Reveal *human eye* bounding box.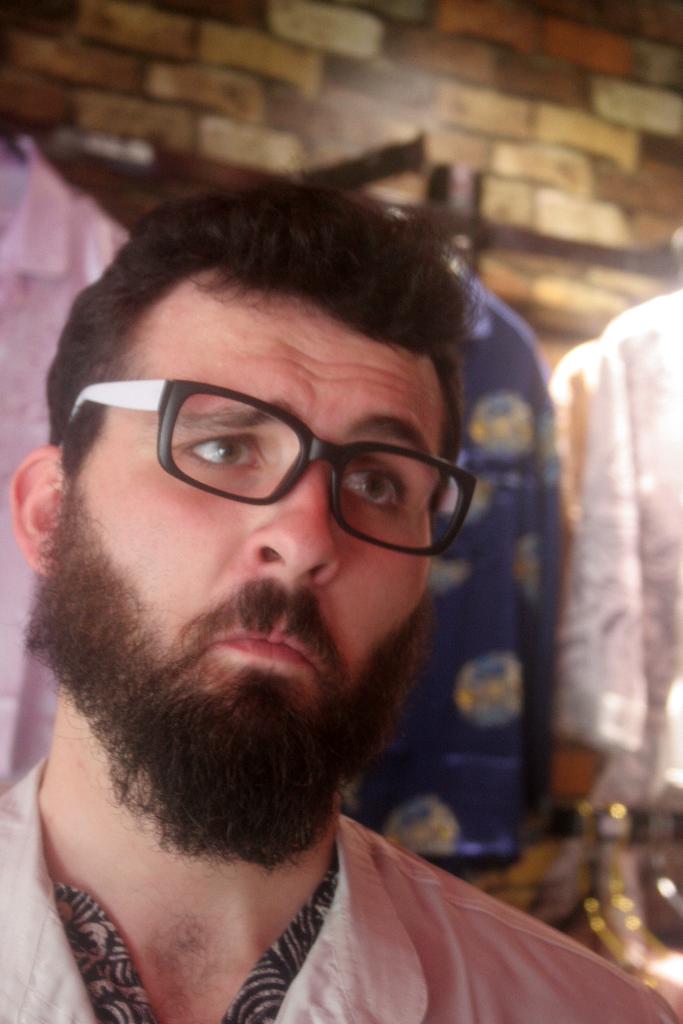
Revealed: box(178, 429, 267, 475).
